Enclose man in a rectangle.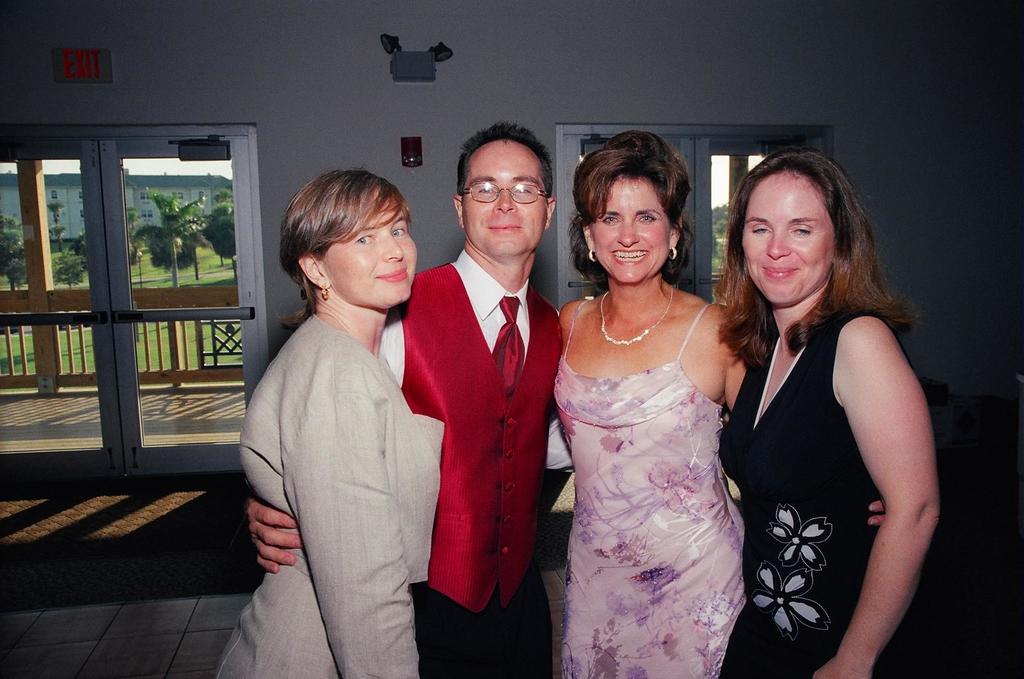
<box>245,119,576,678</box>.
